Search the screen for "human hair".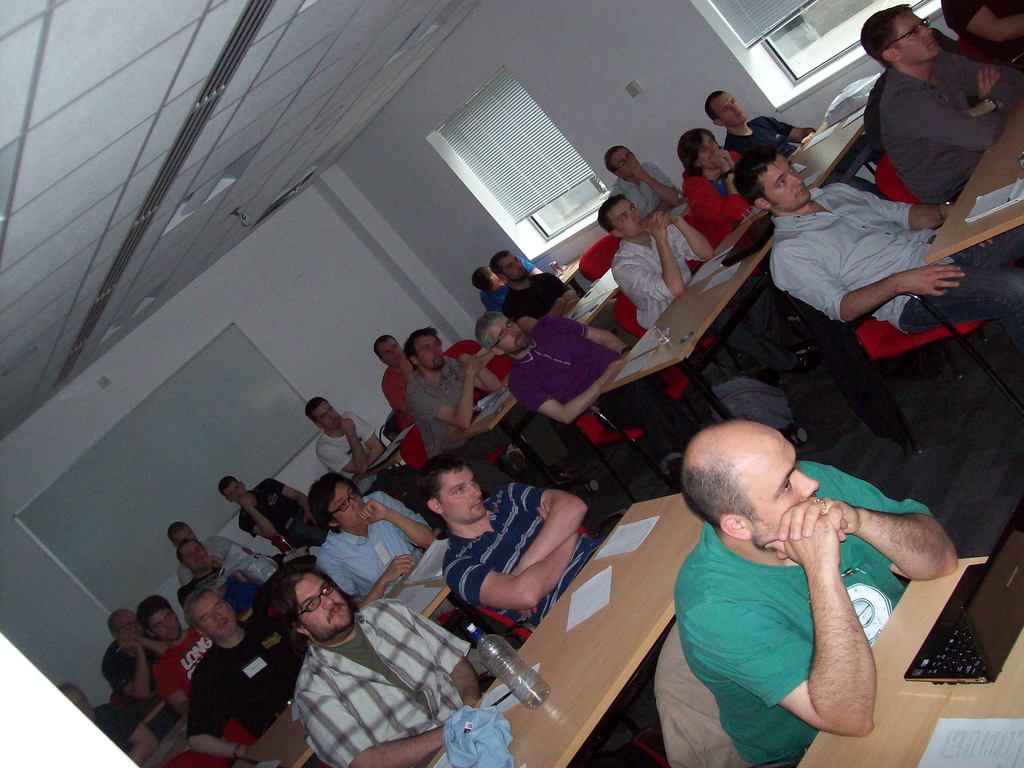
Found at rect(680, 417, 765, 529).
